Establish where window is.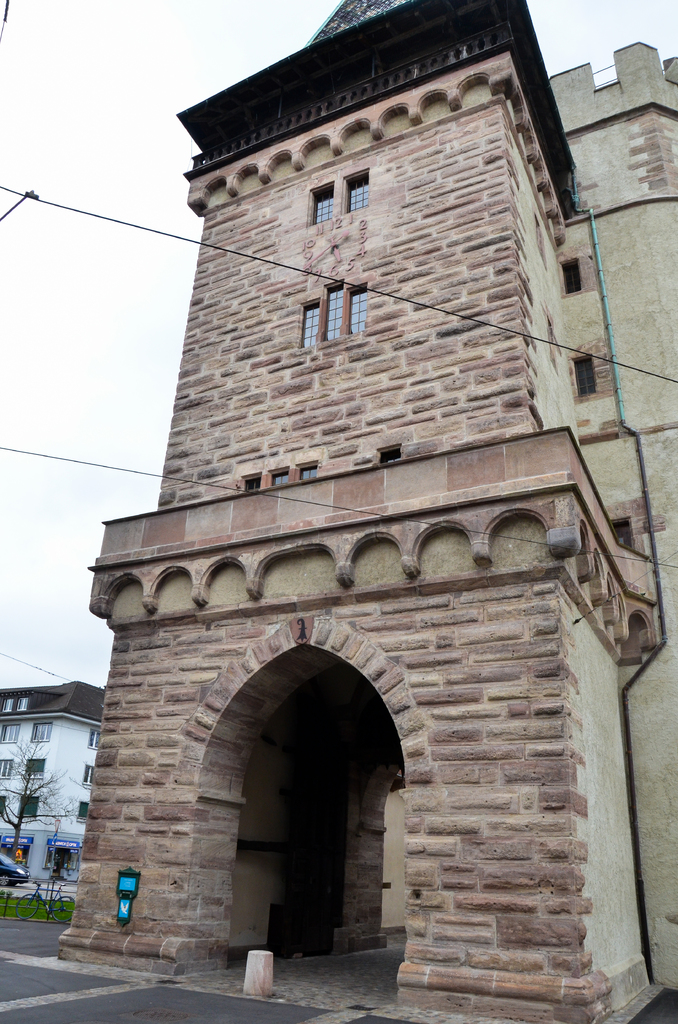
Established at 562/257/581/298.
